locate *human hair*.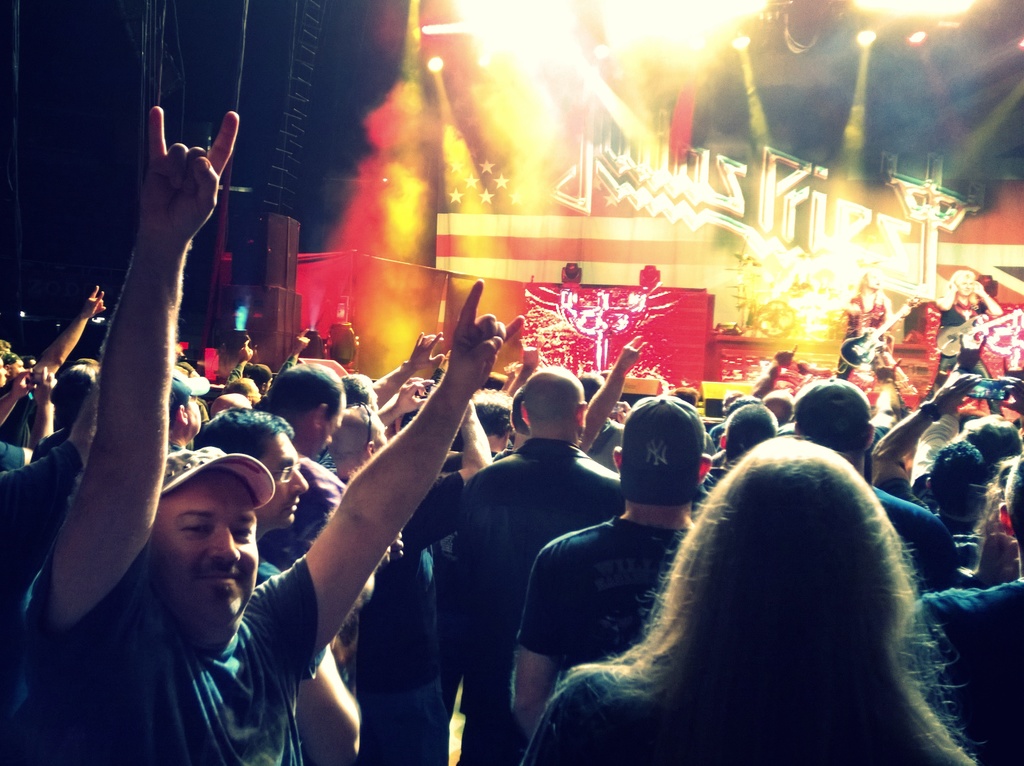
Bounding box: (472, 393, 512, 436).
